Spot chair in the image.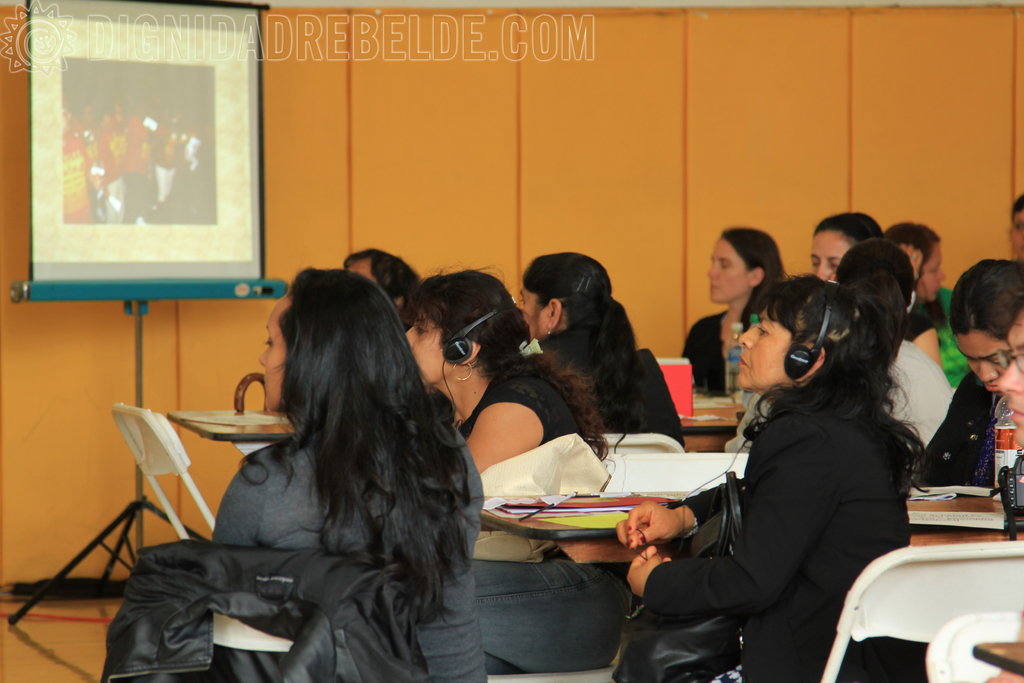
chair found at (599, 453, 748, 488).
